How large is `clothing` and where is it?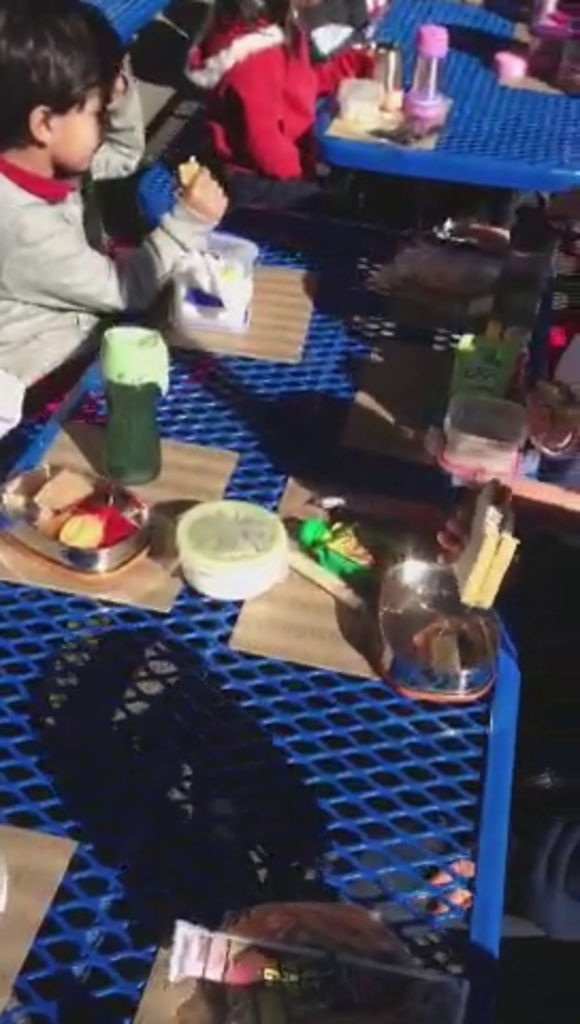
Bounding box: bbox=(0, 171, 205, 399).
